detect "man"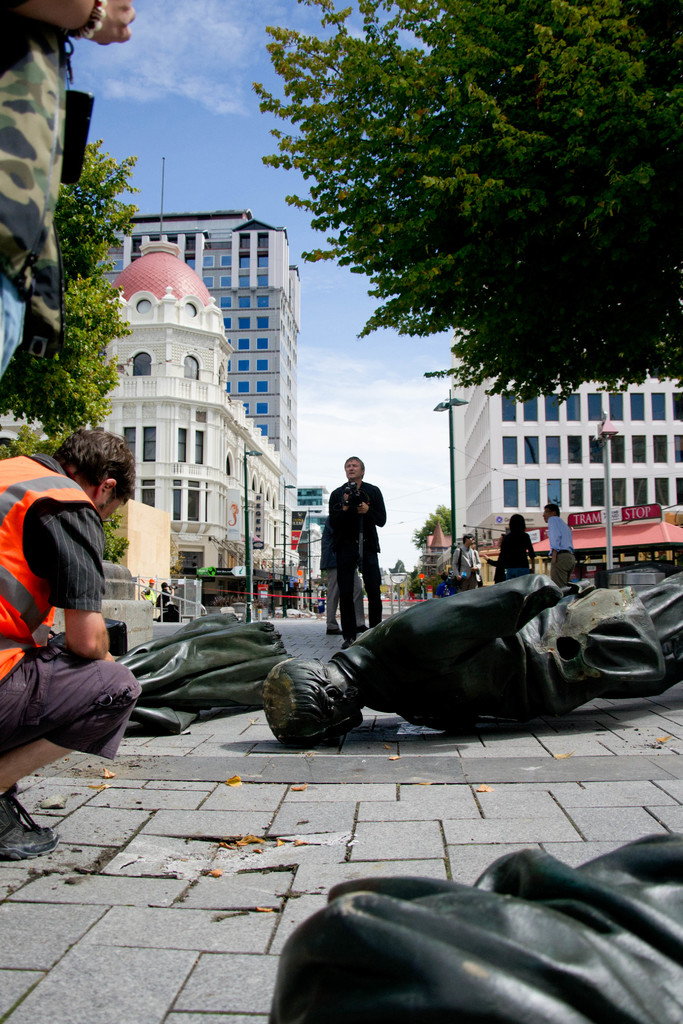
x1=324 y1=450 x2=391 y2=646
